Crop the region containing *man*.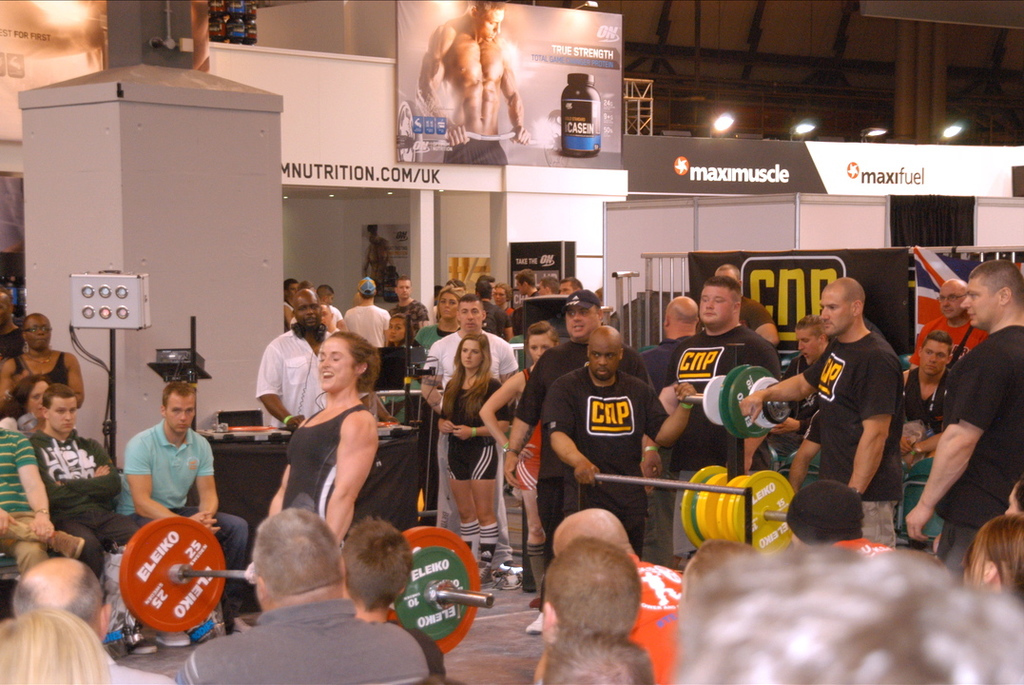
Crop region: <box>533,274,558,301</box>.
